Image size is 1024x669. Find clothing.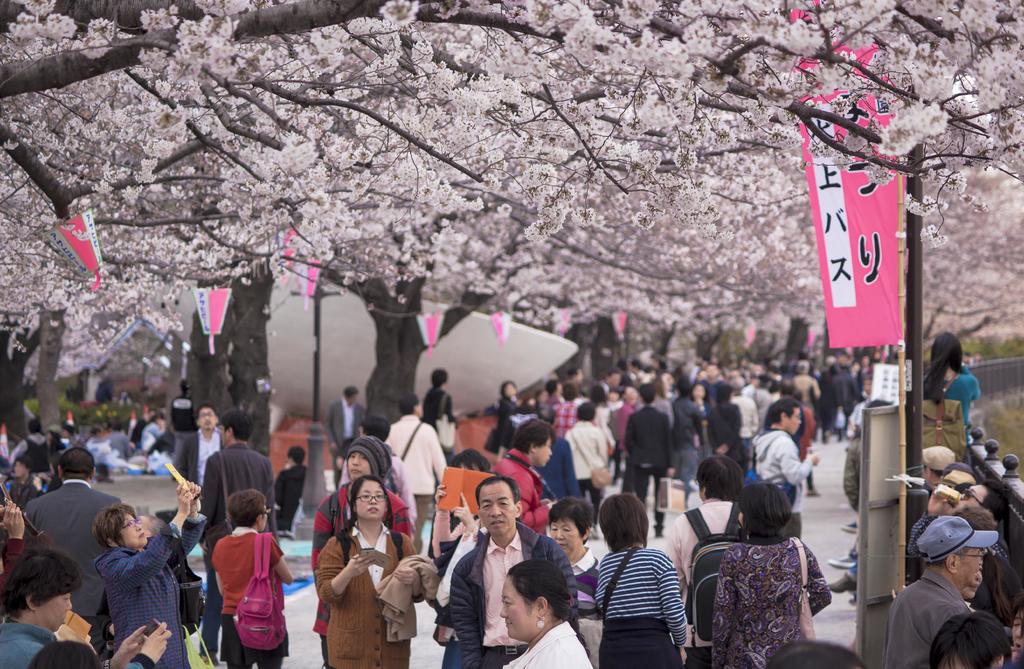
277 467 301 530.
